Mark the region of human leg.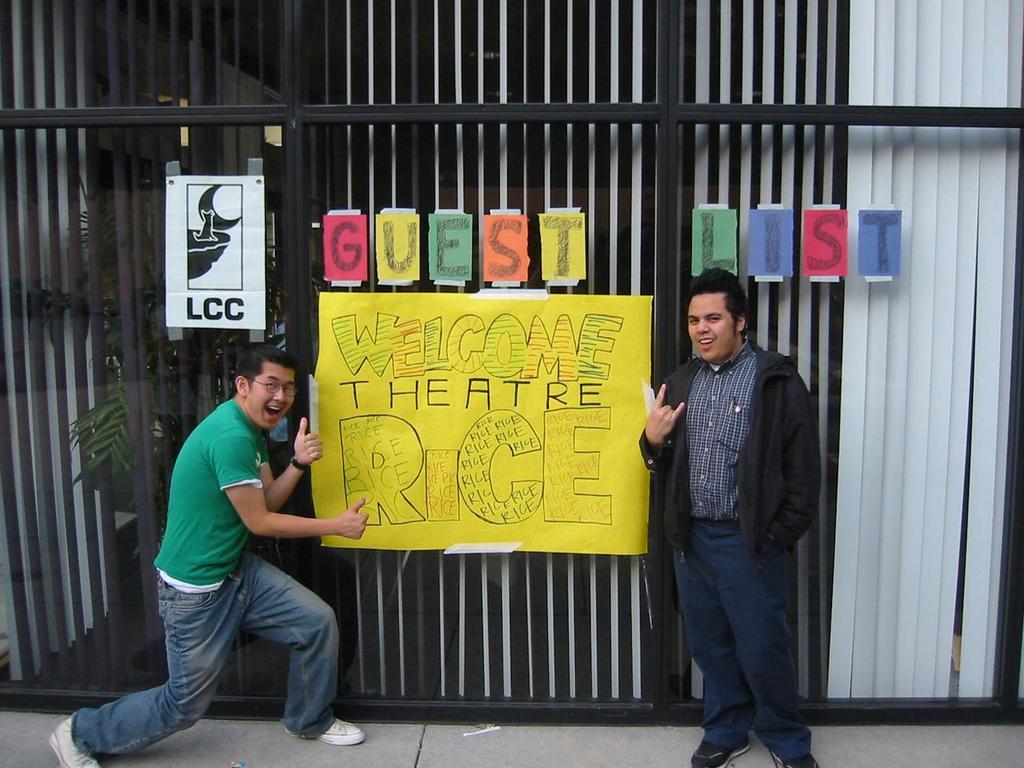
Region: bbox(663, 526, 749, 767).
